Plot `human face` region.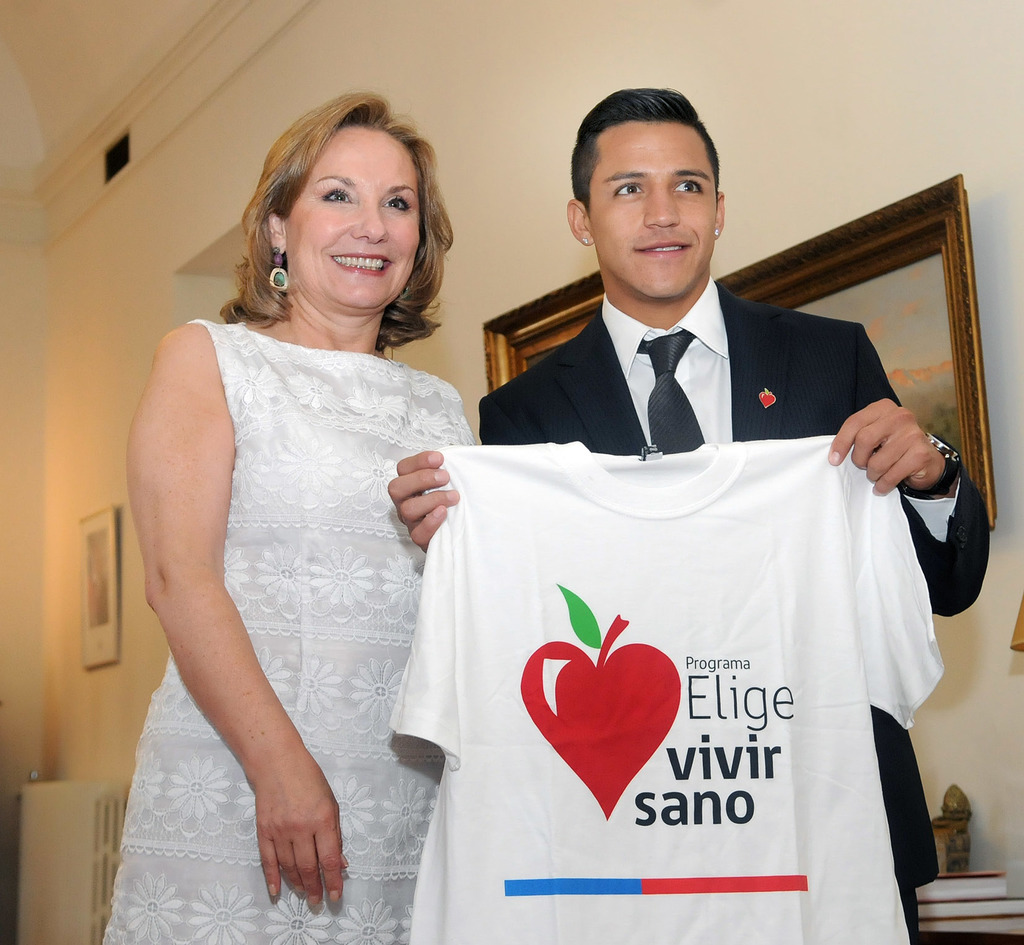
Plotted at box=[587, 118, 713, 294].
